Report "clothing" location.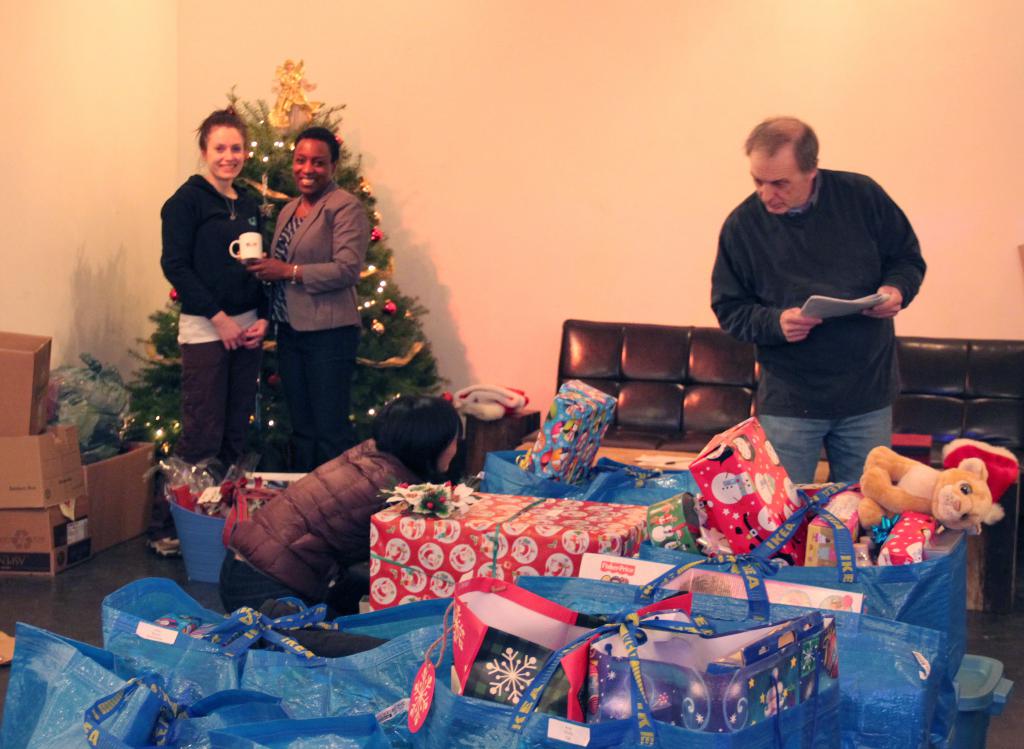
Report: 220 437 424 611.
